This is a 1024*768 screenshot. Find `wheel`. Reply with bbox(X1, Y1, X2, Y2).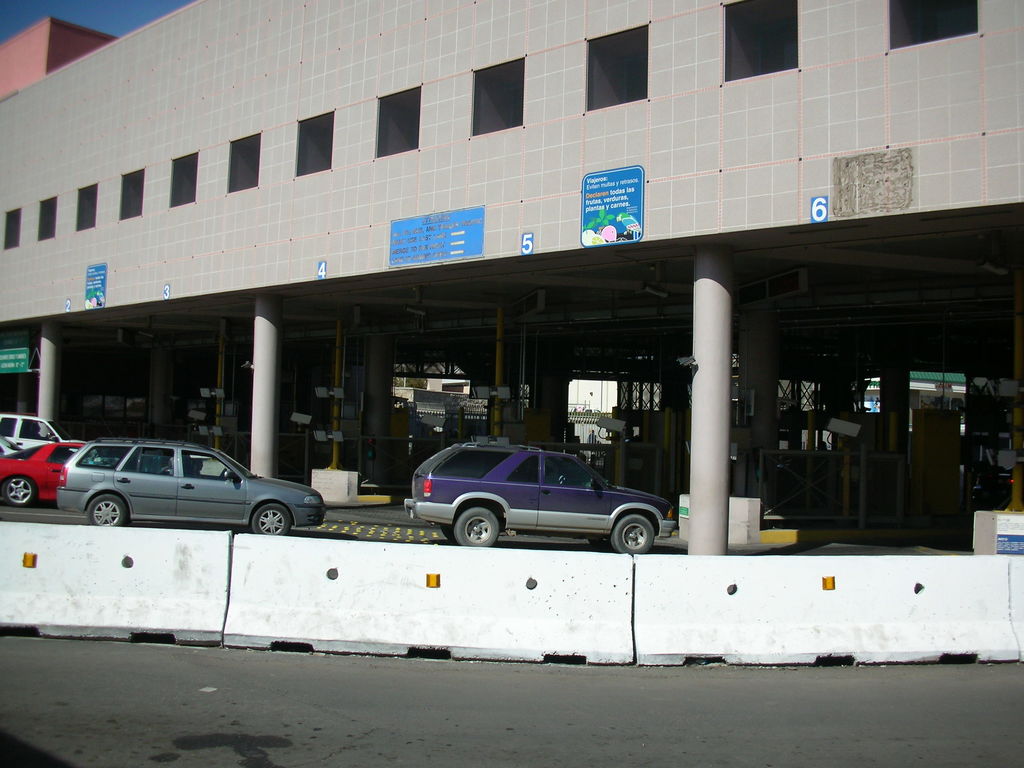
bbox(454, 505, 504, 546).
